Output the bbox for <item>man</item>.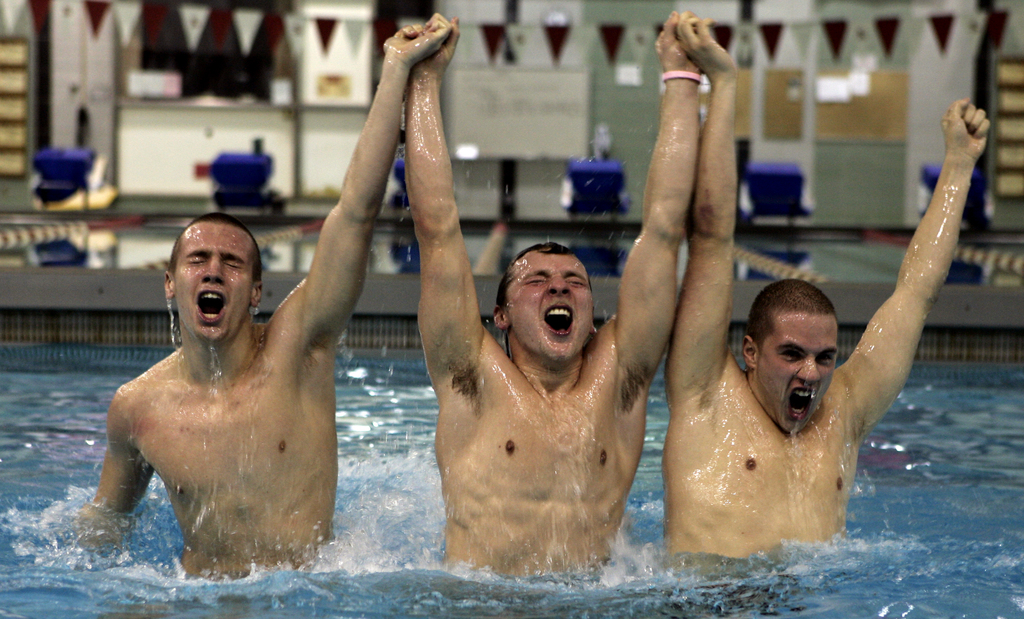
BBox(74, 10, 458, 591).
